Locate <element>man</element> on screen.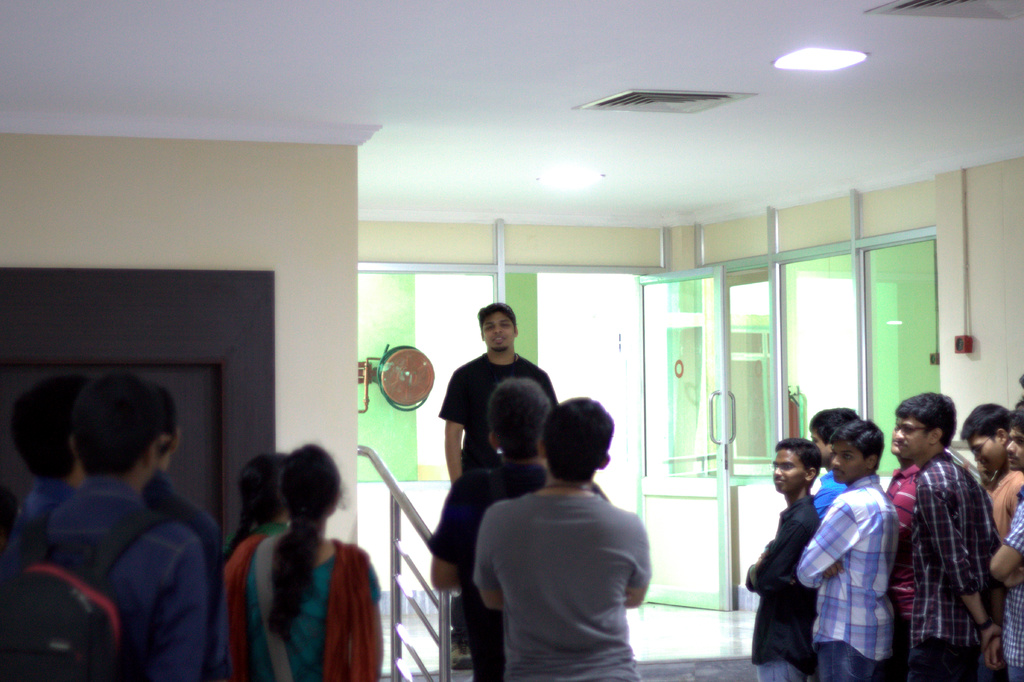
On screen at {"x1": 895, "y1": 382, "x2": 1001, "y2": 681}.
